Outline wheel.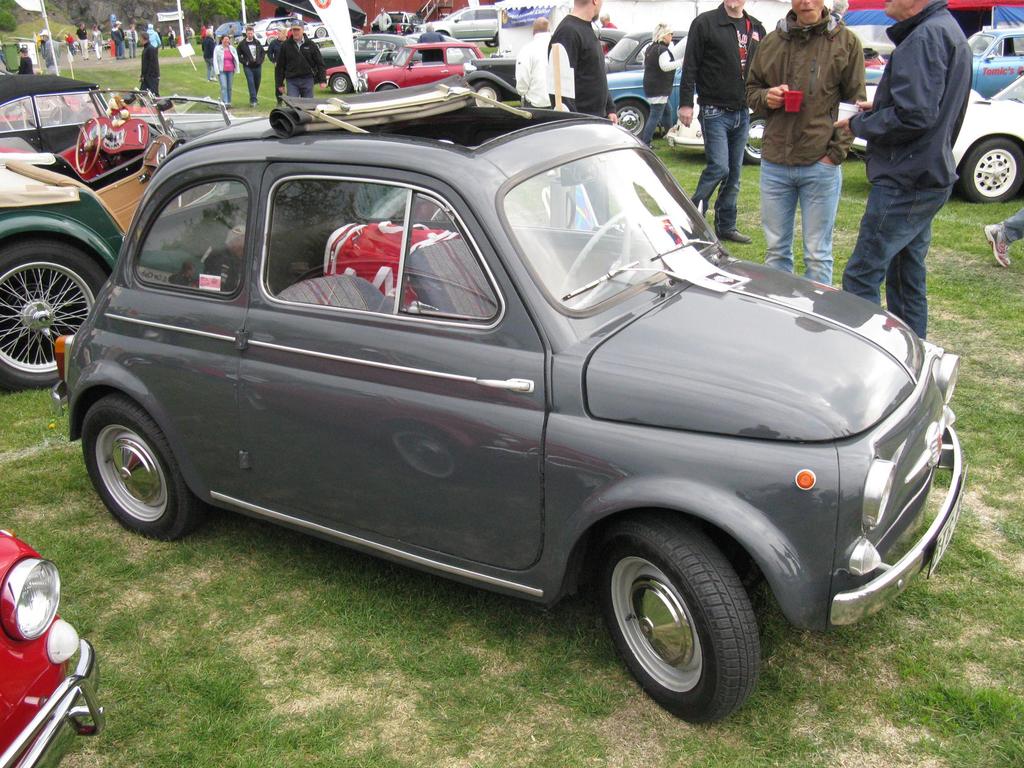
Outline: pyautogui.locateOnScreen(495, 33, 500, 42).
